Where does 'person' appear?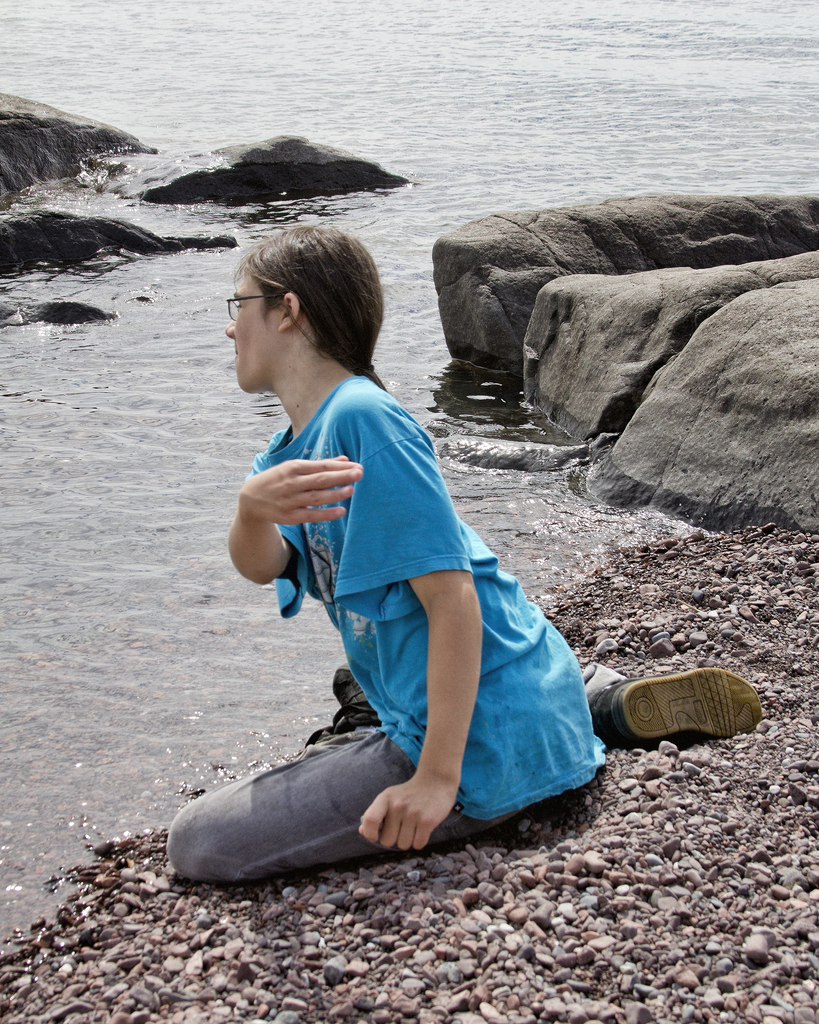
Appears at [x1=166, y1=220, x2=750, y2=904].
